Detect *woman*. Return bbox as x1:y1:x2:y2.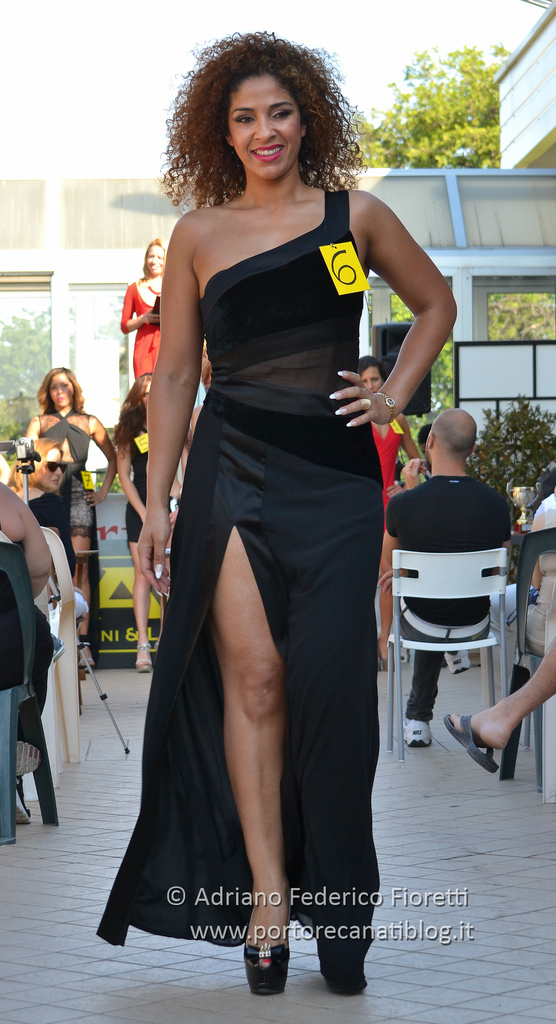
107:369:179:666.
